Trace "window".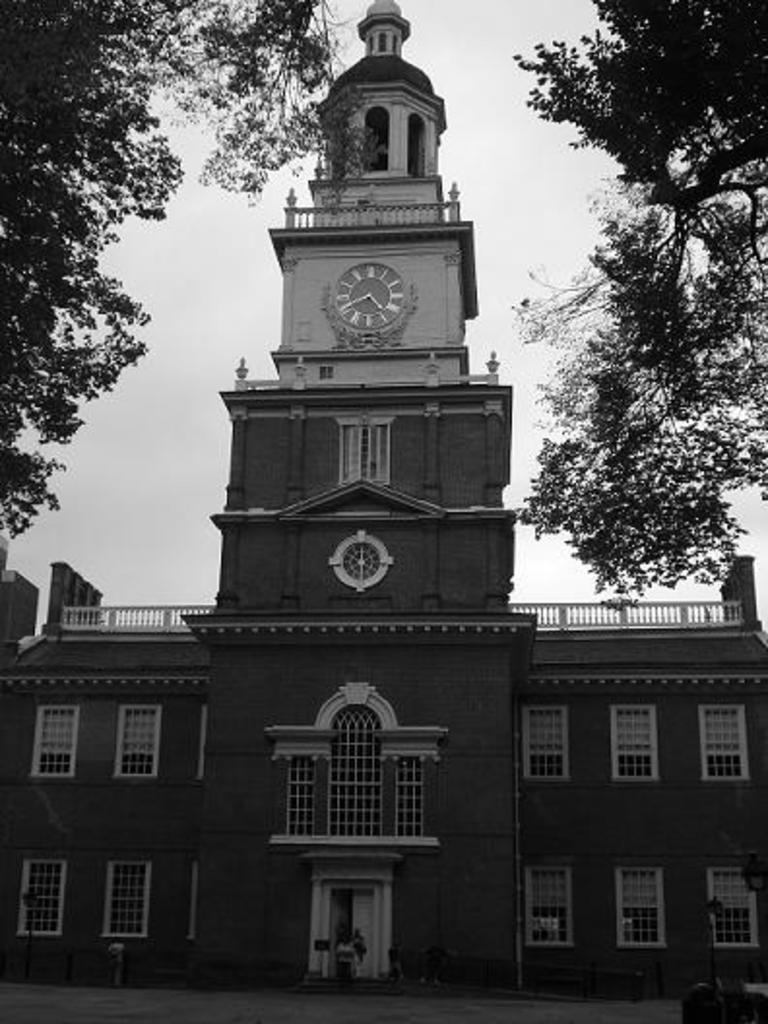
Traced to rect(698, 688, 752, 776).
